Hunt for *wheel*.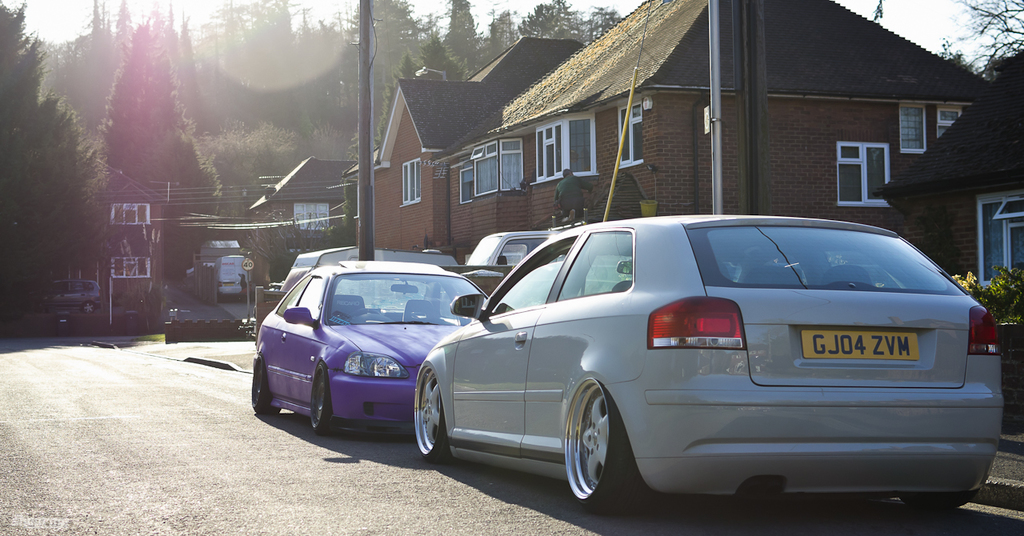
Hunted down at (244,354,276,421).
